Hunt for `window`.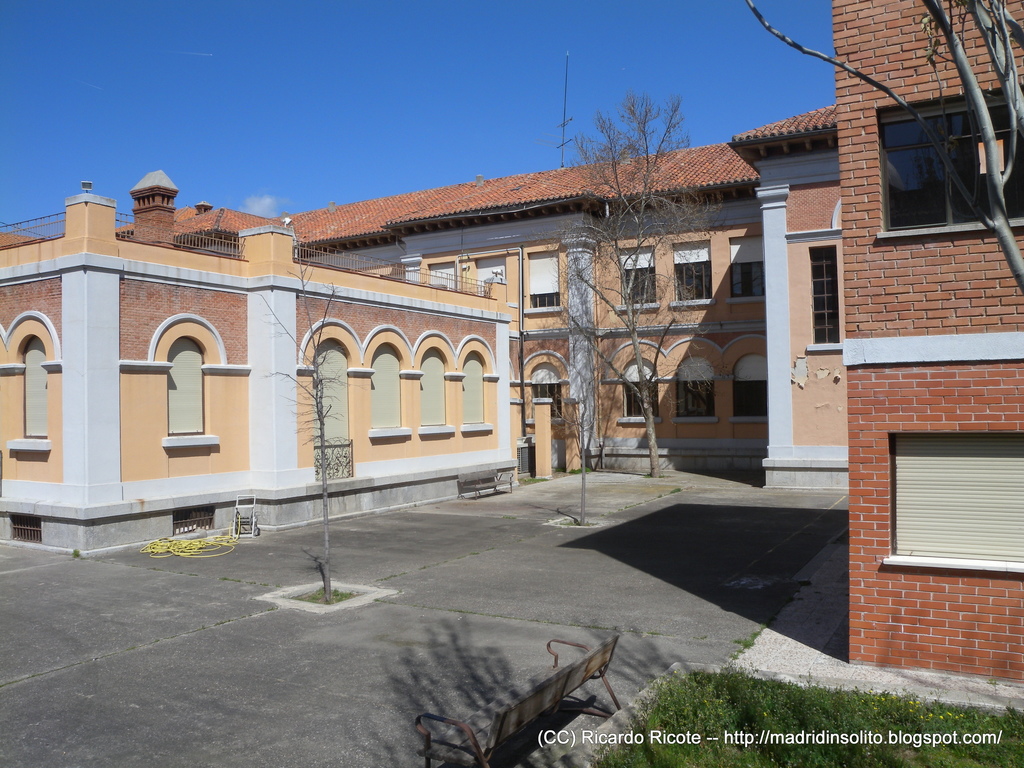
Hunted down at (x1=729, y1=234, x2=764, y2=302).
